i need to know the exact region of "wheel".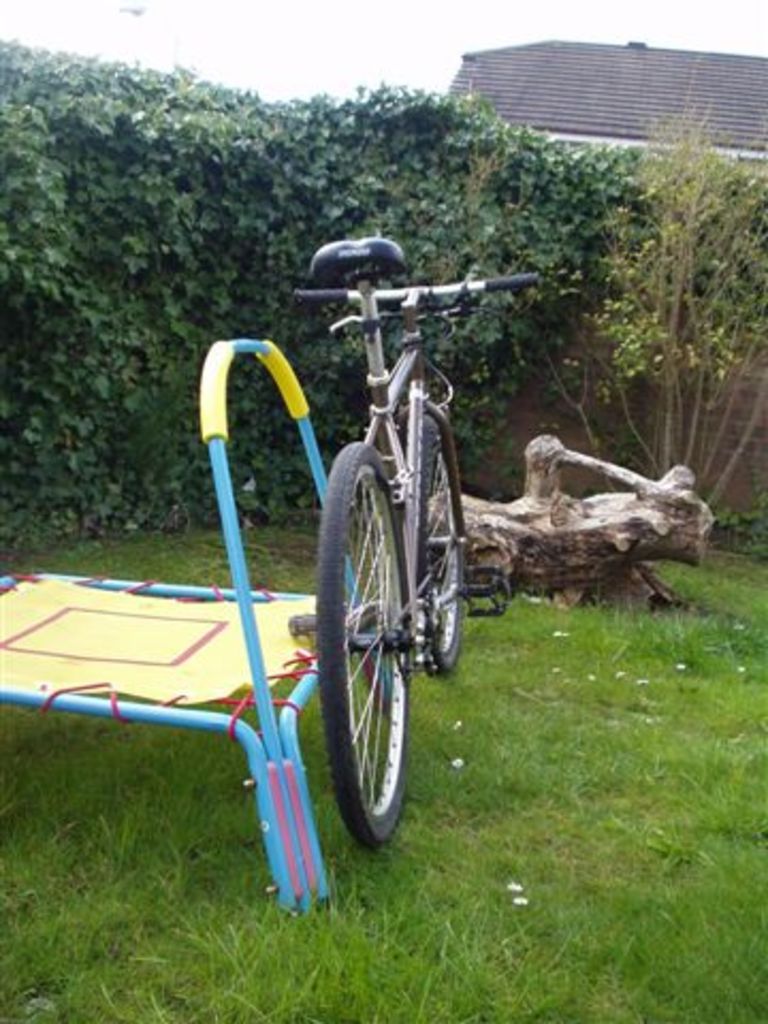
Region: box=[416, 401, 469, 663].
